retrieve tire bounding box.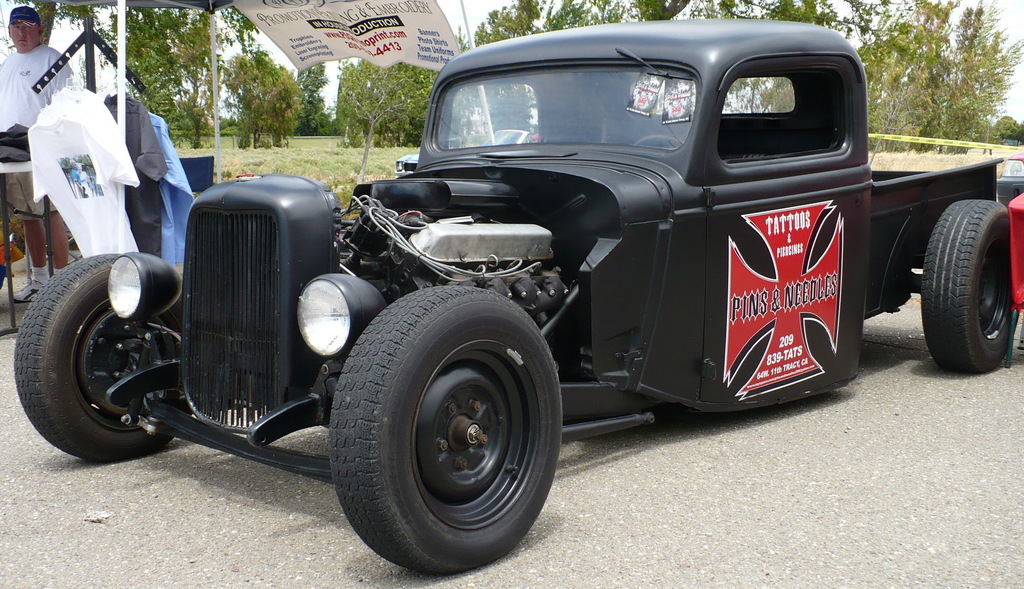
Bounding box: [328,281,565,581].
